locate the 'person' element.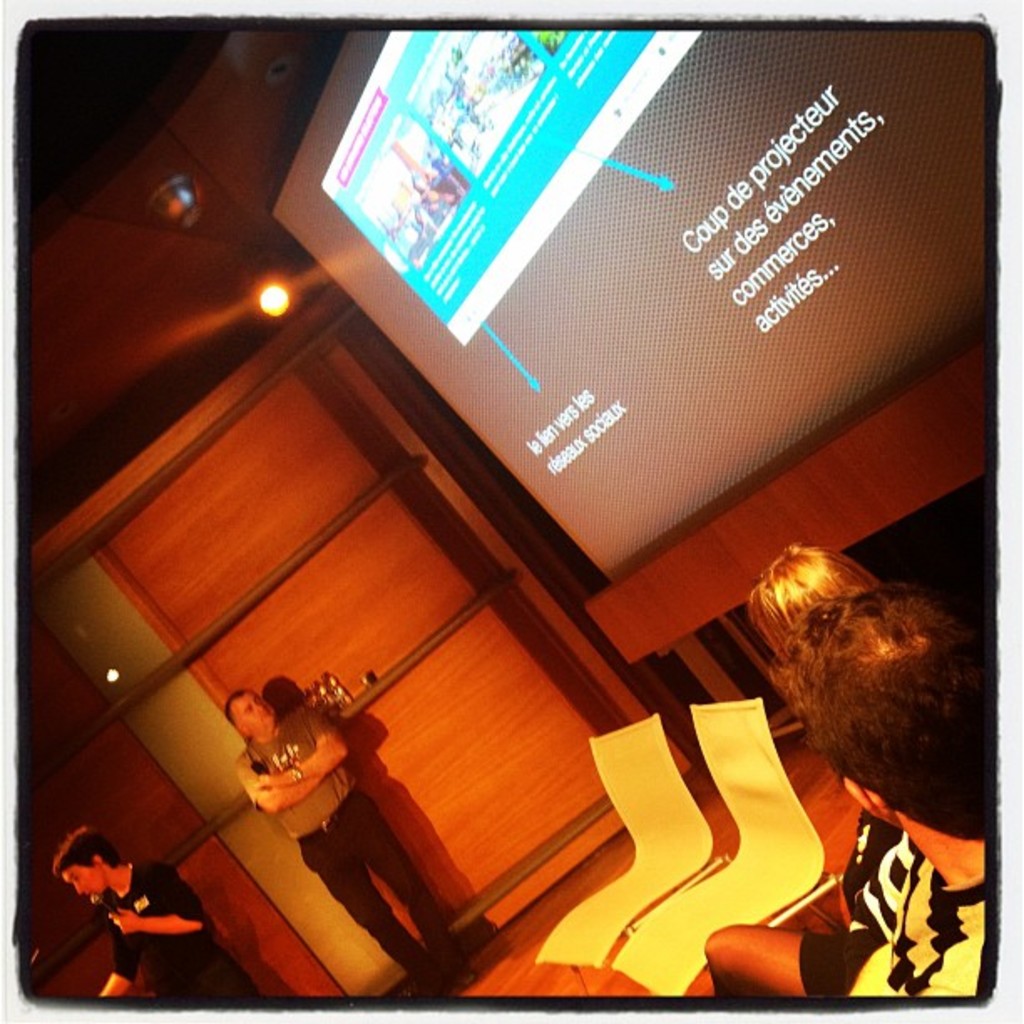
Element bbox: BBox(815, 577, 1022, 1022).
